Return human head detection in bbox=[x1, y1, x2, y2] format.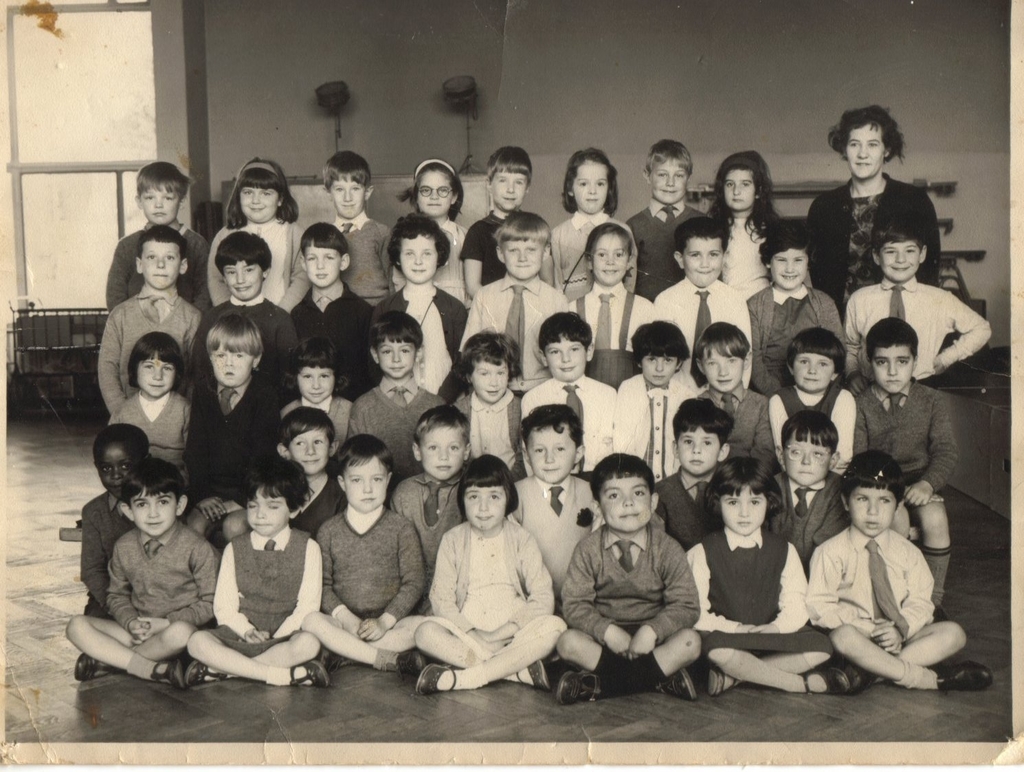
bbox=[870, 215, 926, 284].
